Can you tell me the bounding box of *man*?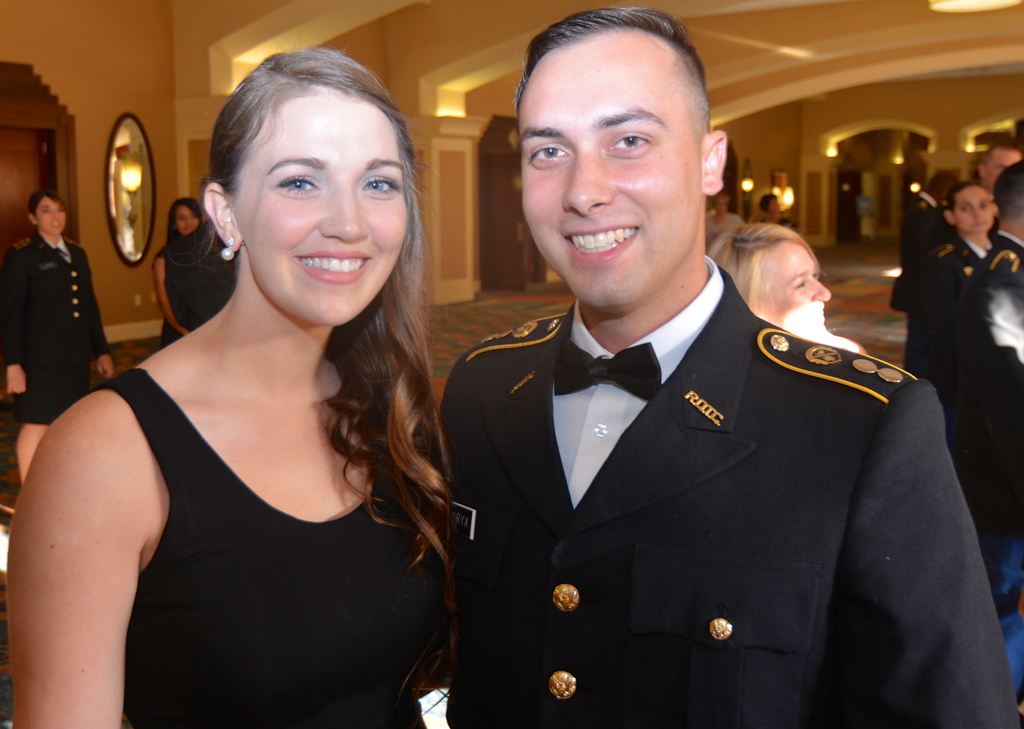
x1=705 y1=194 x2=746 y2=249.
